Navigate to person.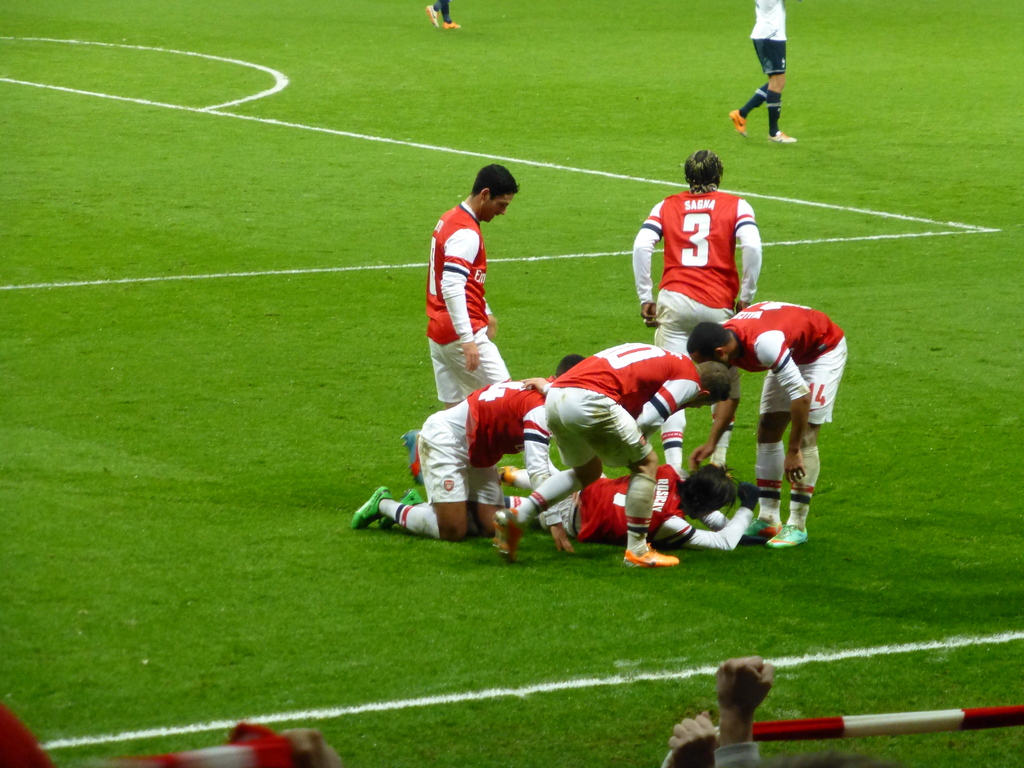
Navigation target: 433/153/520/459.
